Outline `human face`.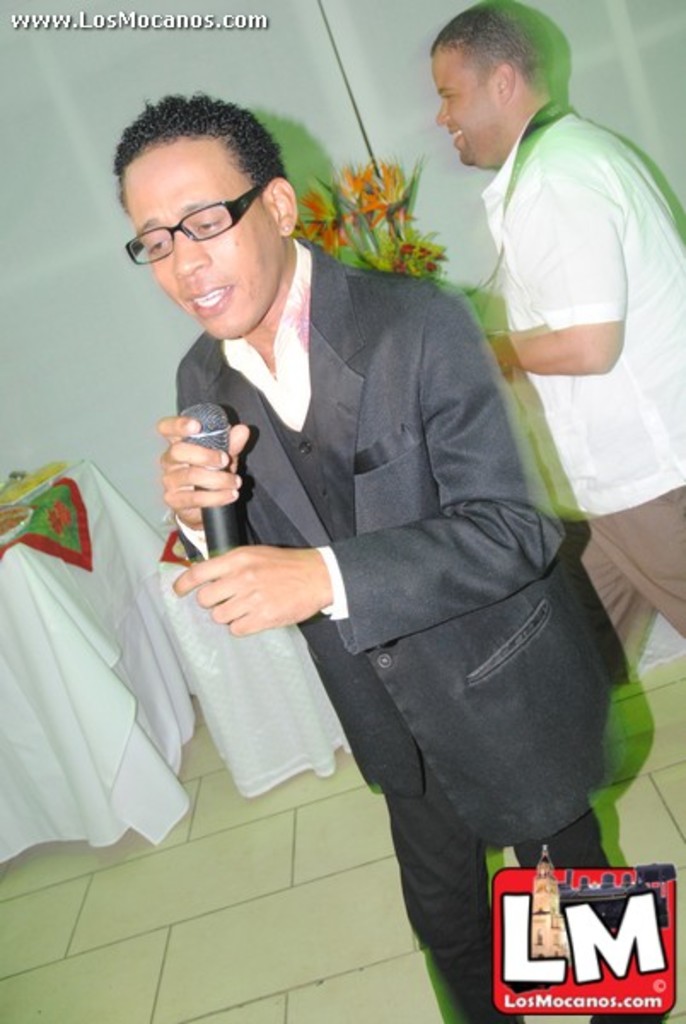
Outline: box(123, 140, 276, 333).
